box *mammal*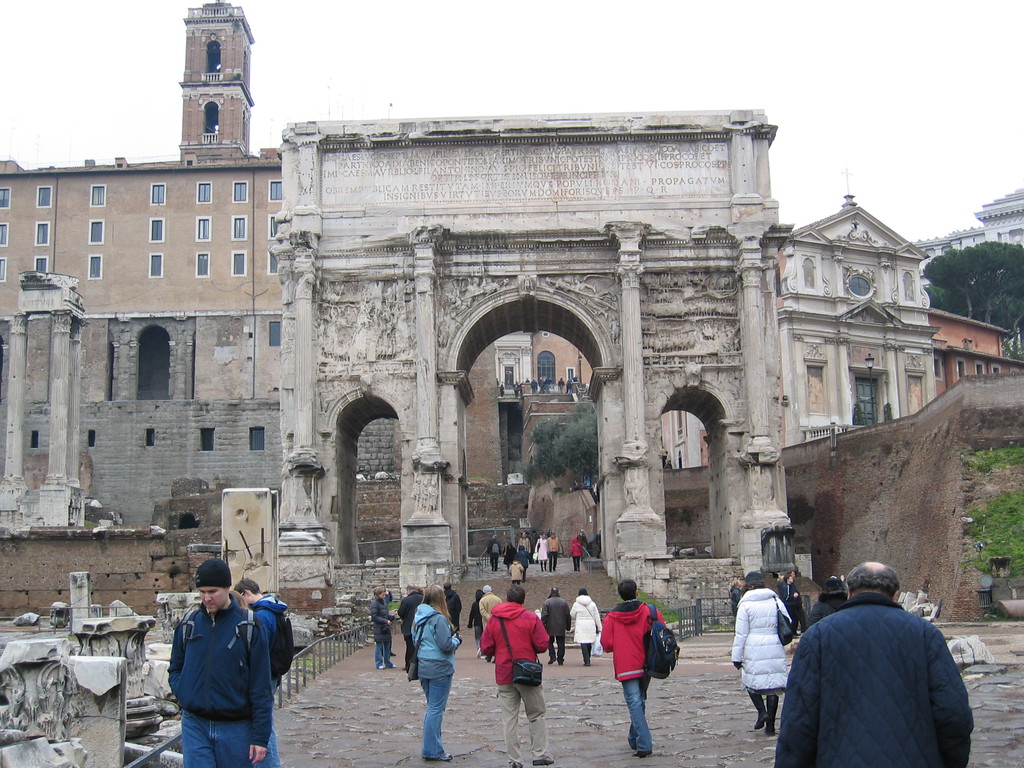
box=[576, 526, 589, 554]
